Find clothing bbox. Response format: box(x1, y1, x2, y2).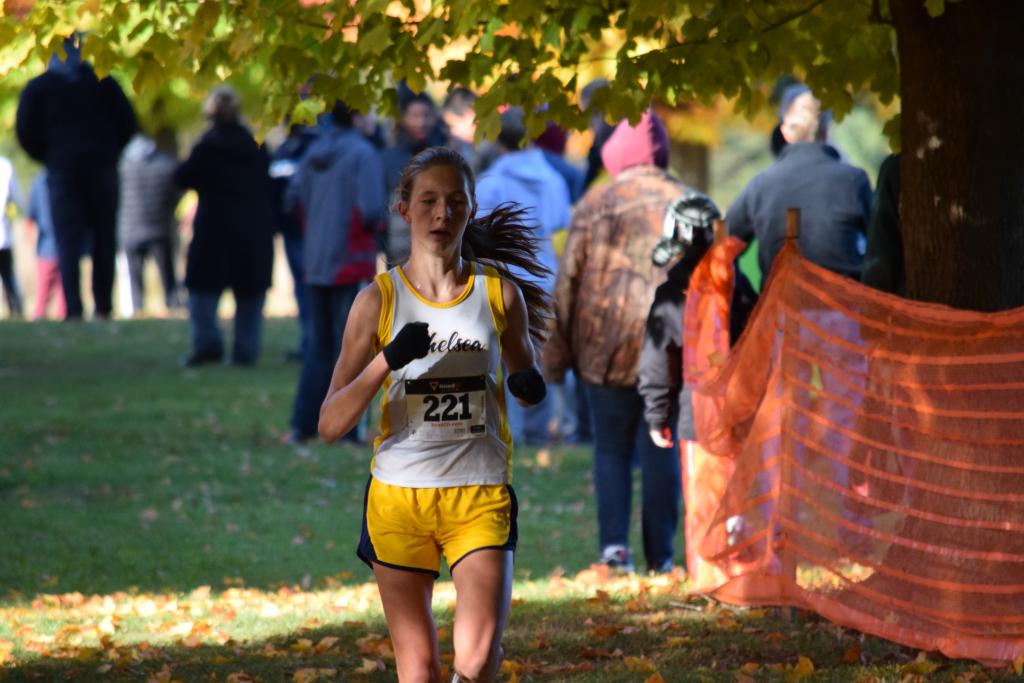
box(28, 169, 60, 260).
